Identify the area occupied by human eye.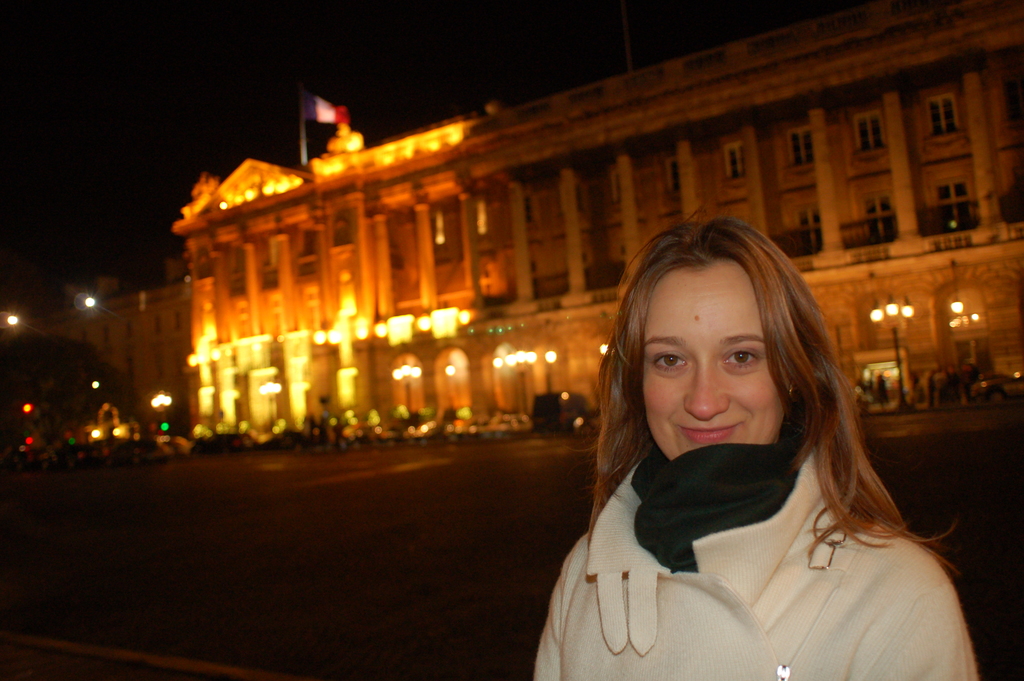
Area: crop(719, 348, 764, 372).
